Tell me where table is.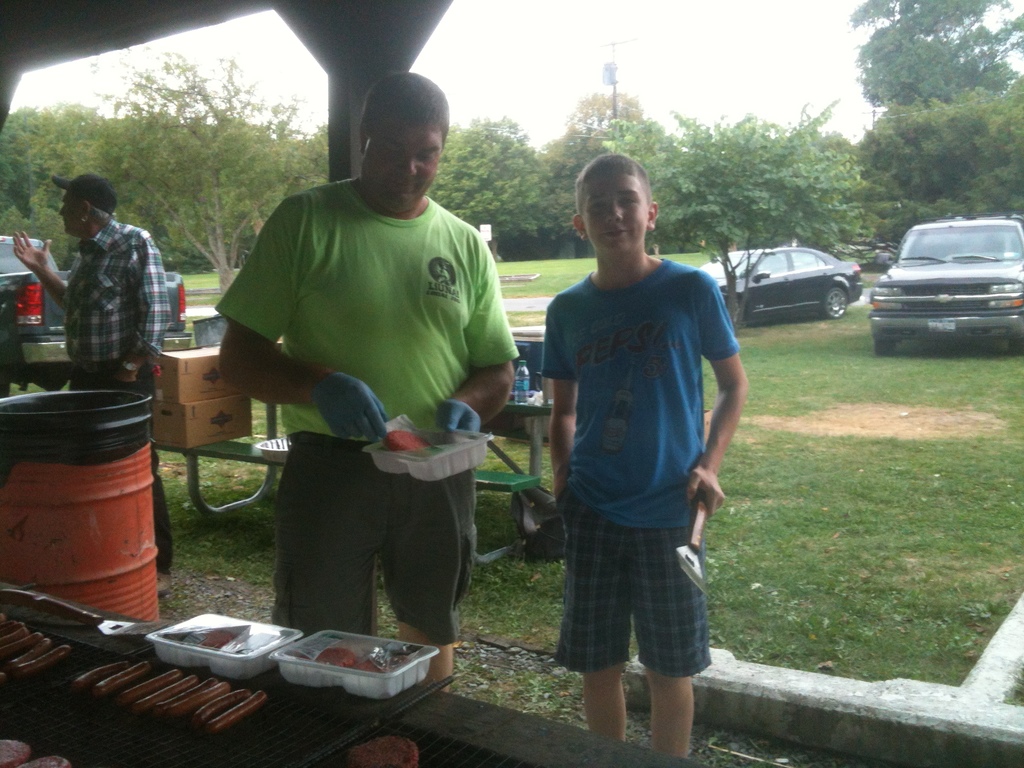
table is at detection(0, 589, 524, 767).
